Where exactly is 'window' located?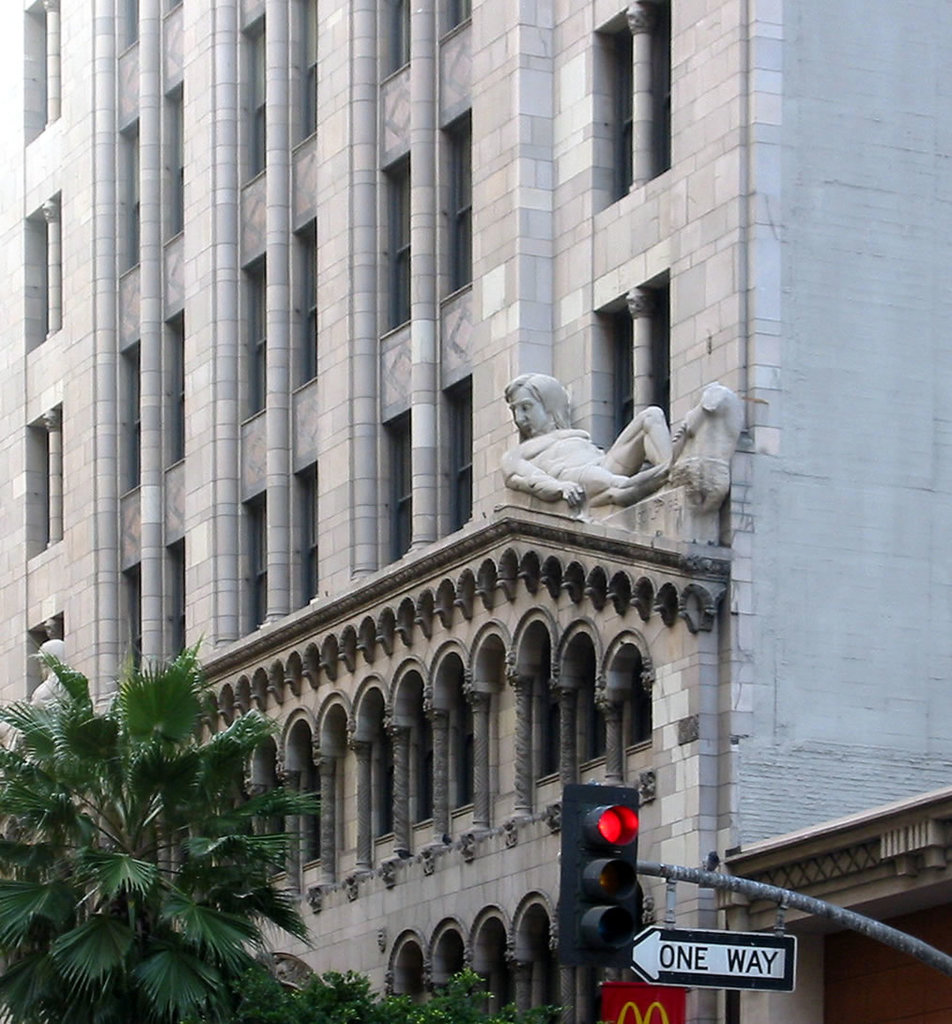
Its bounding box is 437 106 474 307.
